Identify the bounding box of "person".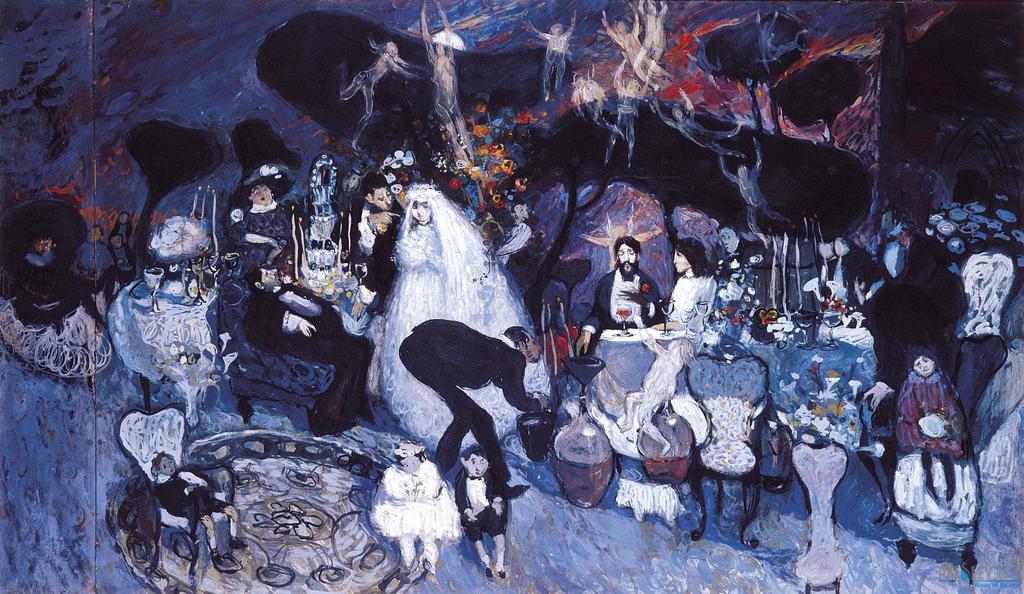
locate(516, 8, 579, 102).
